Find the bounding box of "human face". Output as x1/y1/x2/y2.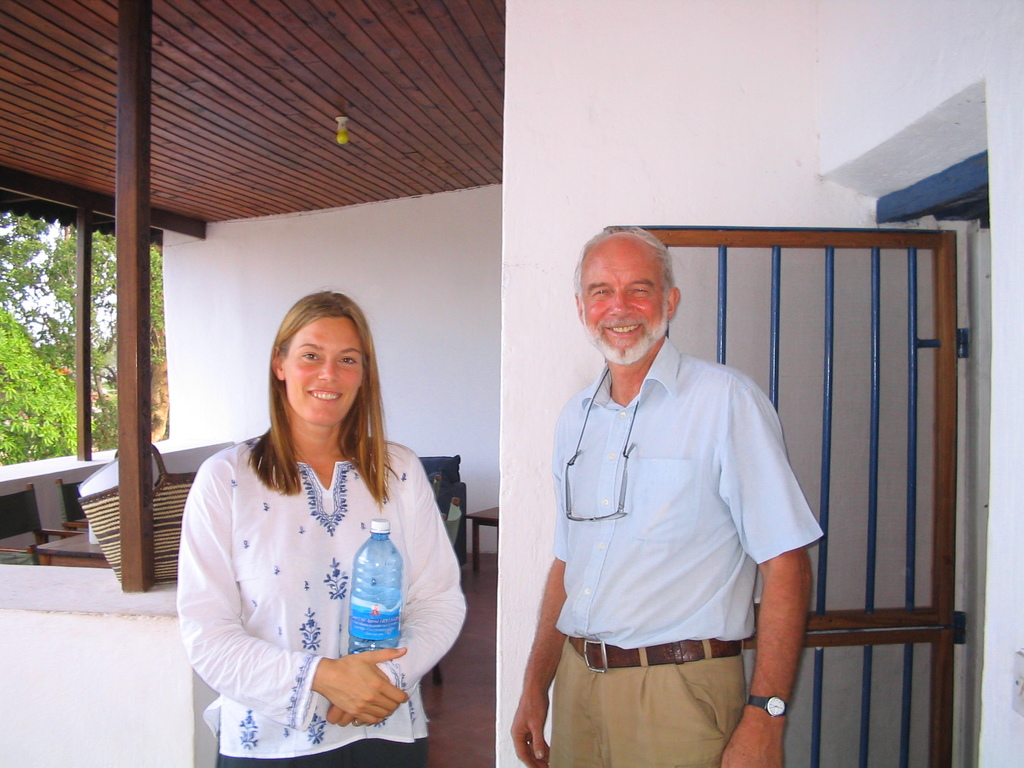
284/319/362/422.
